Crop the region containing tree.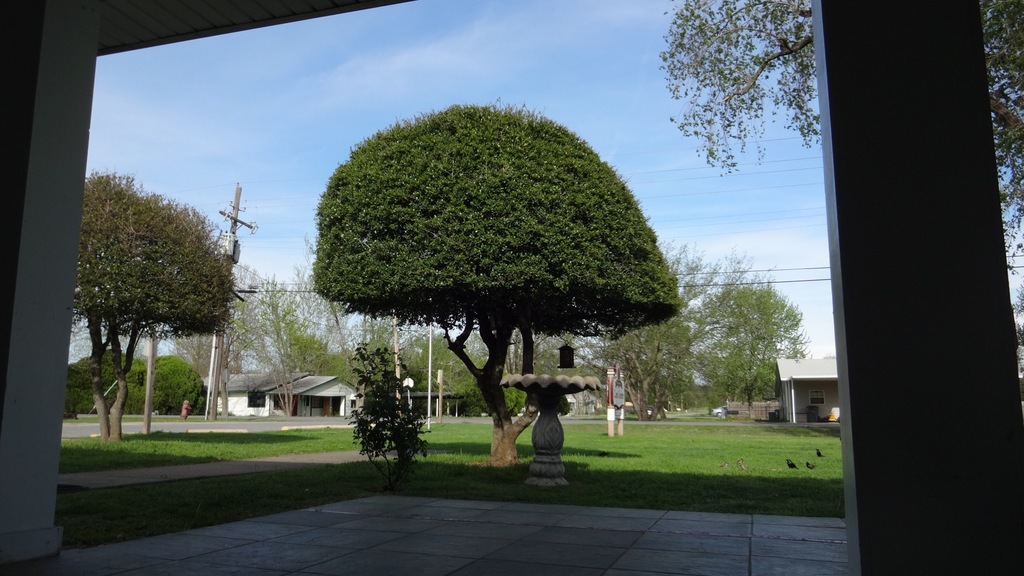
Crop region: detection(73, 170, 229, 442).
